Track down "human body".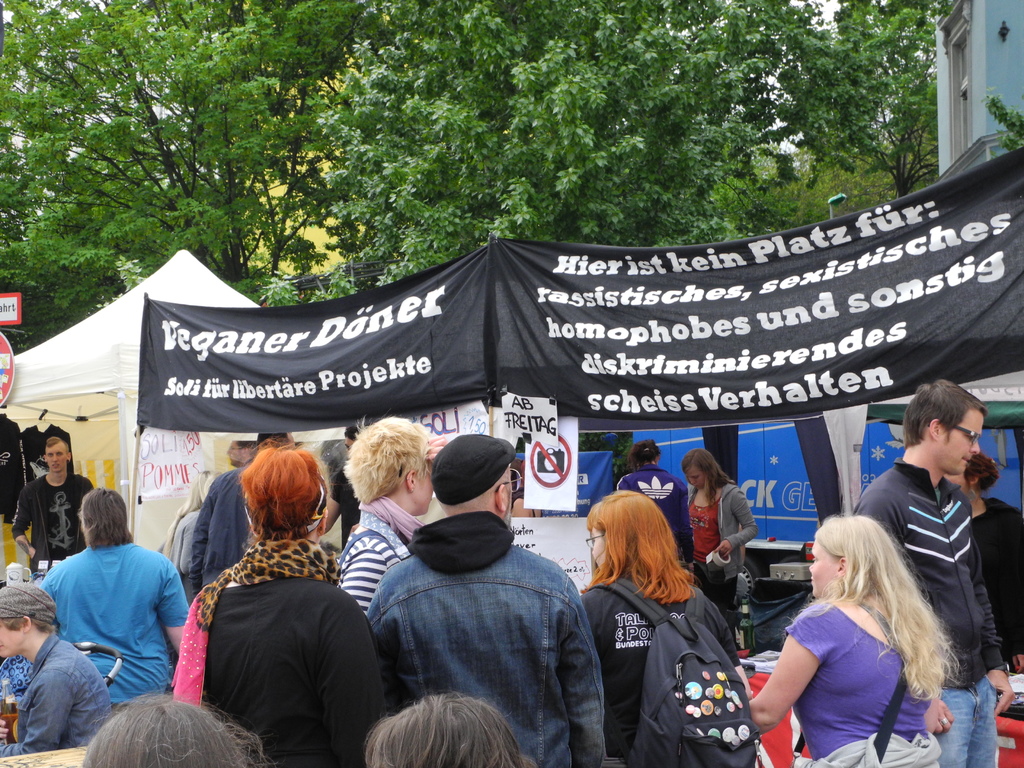
Tracked to crop(4, 436, 97, 568).
